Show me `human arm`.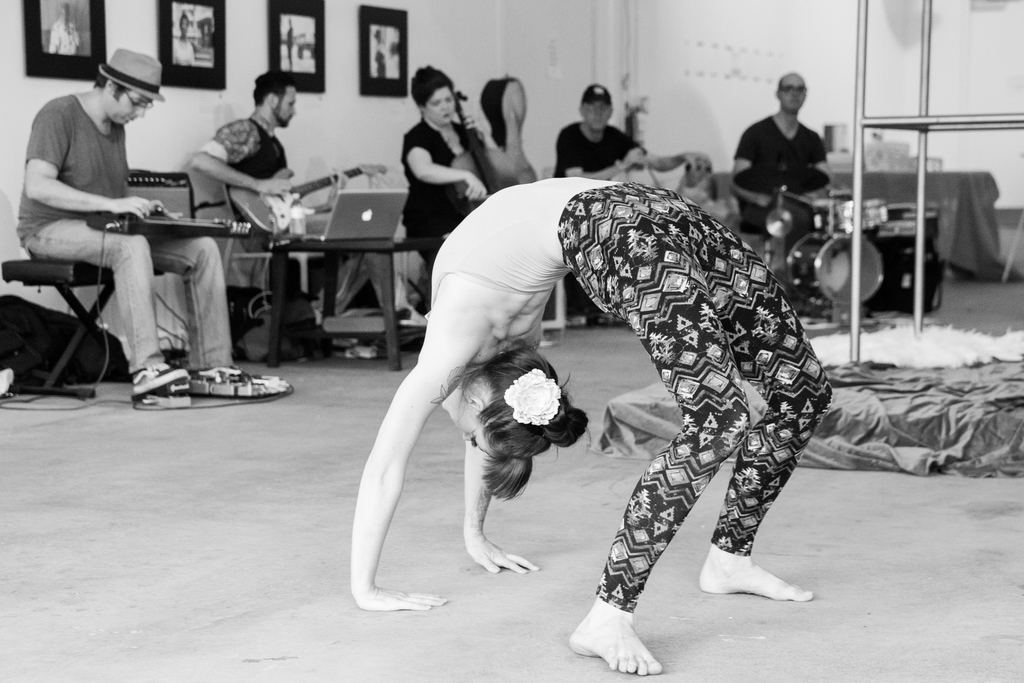
`human arm` is here: 24:99:159:217.
